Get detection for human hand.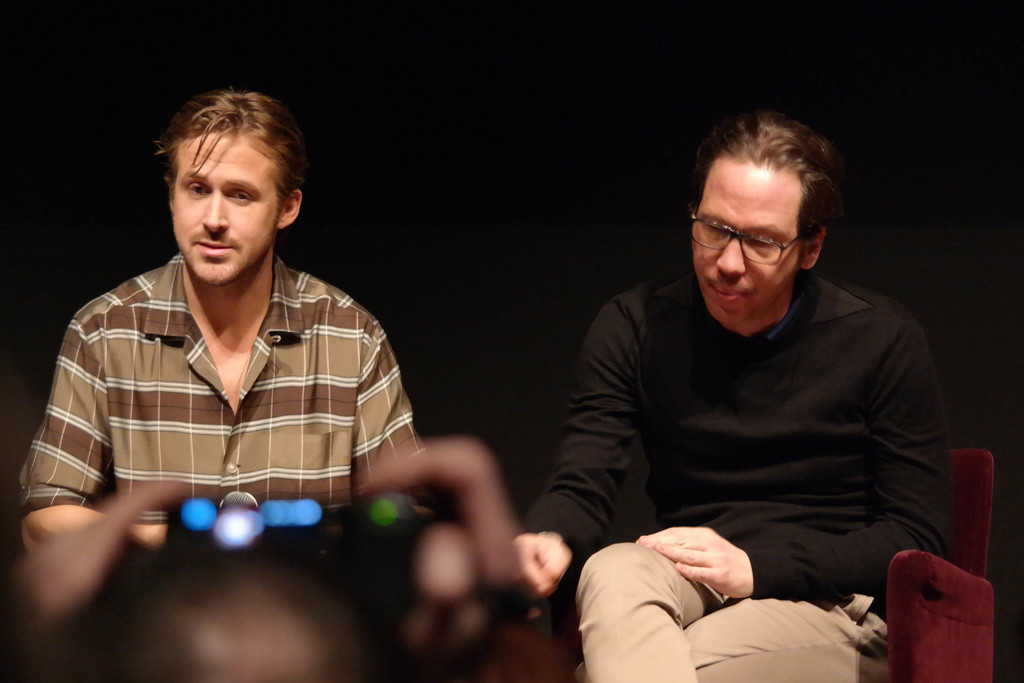
Detection: BBox(6, 479, 190, 682).
